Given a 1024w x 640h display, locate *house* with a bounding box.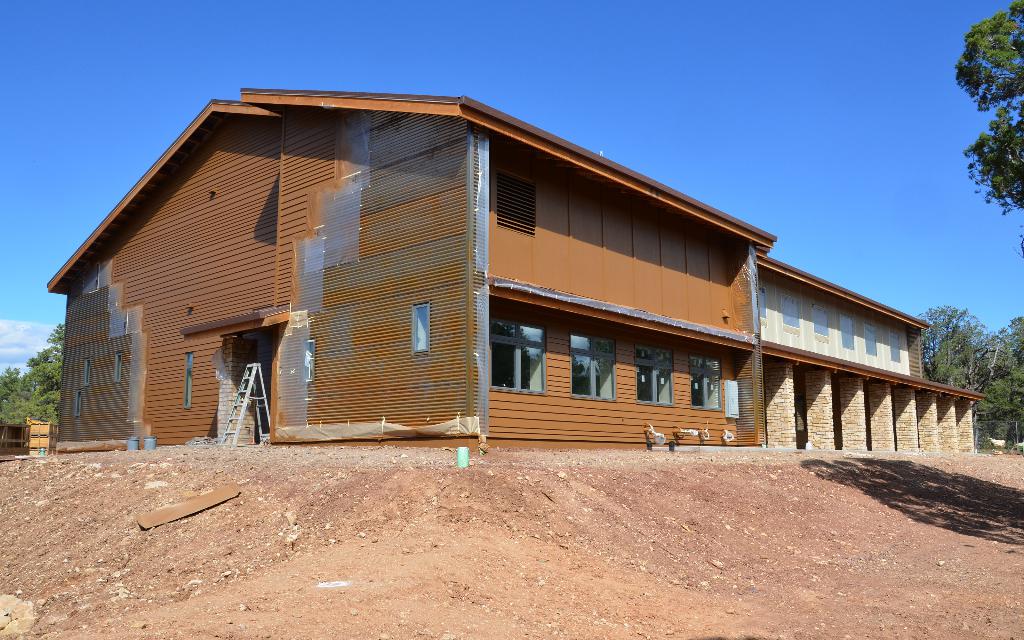
Located: <bbox>46, 77, 766, 450</bbox>.
